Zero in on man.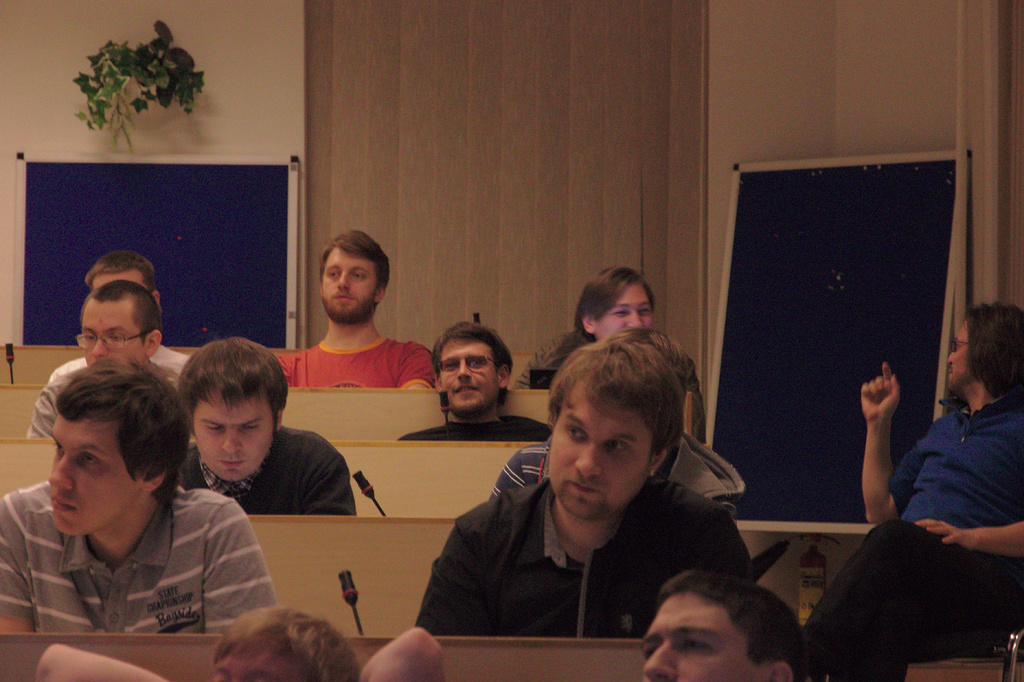
Zeroed in: (0, 357, 284, 638).
